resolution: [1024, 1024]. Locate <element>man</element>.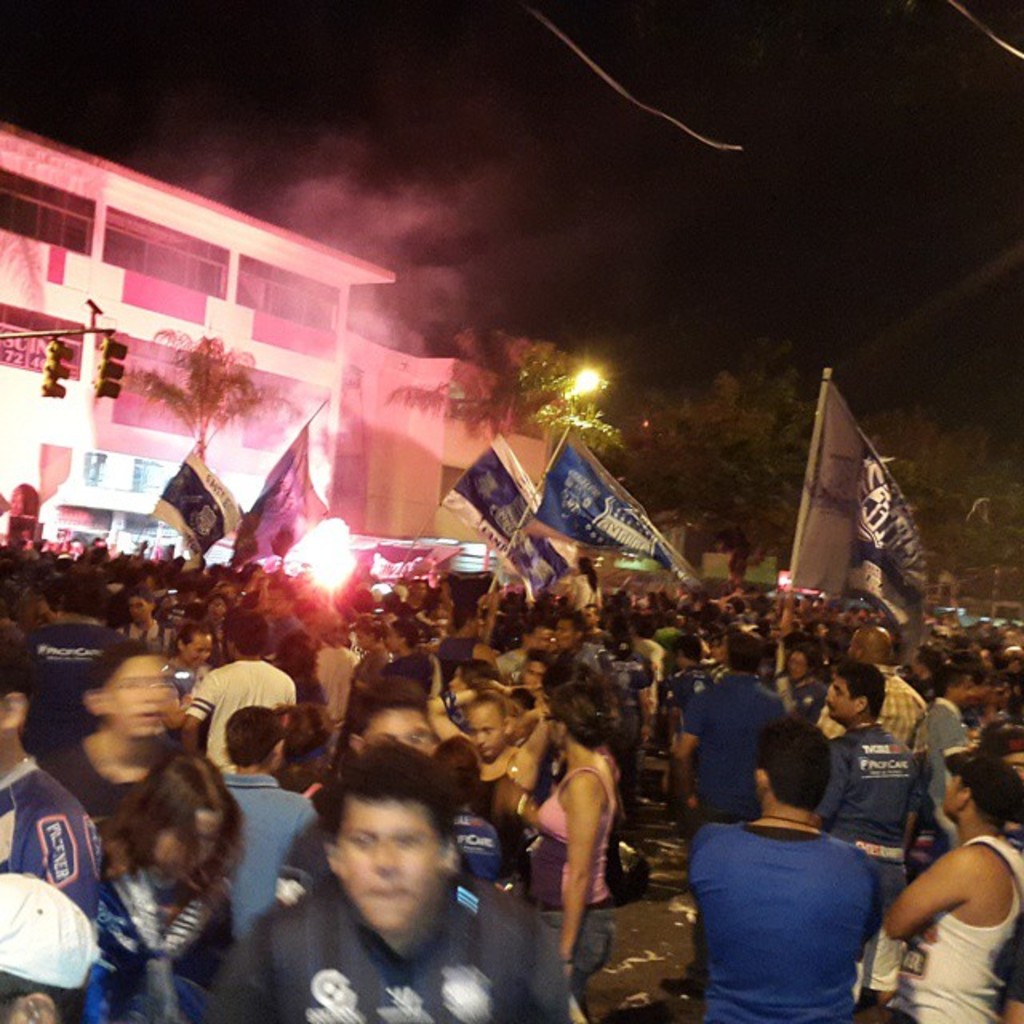
[x1=160, y1=763, x2=595, y2=1022].
